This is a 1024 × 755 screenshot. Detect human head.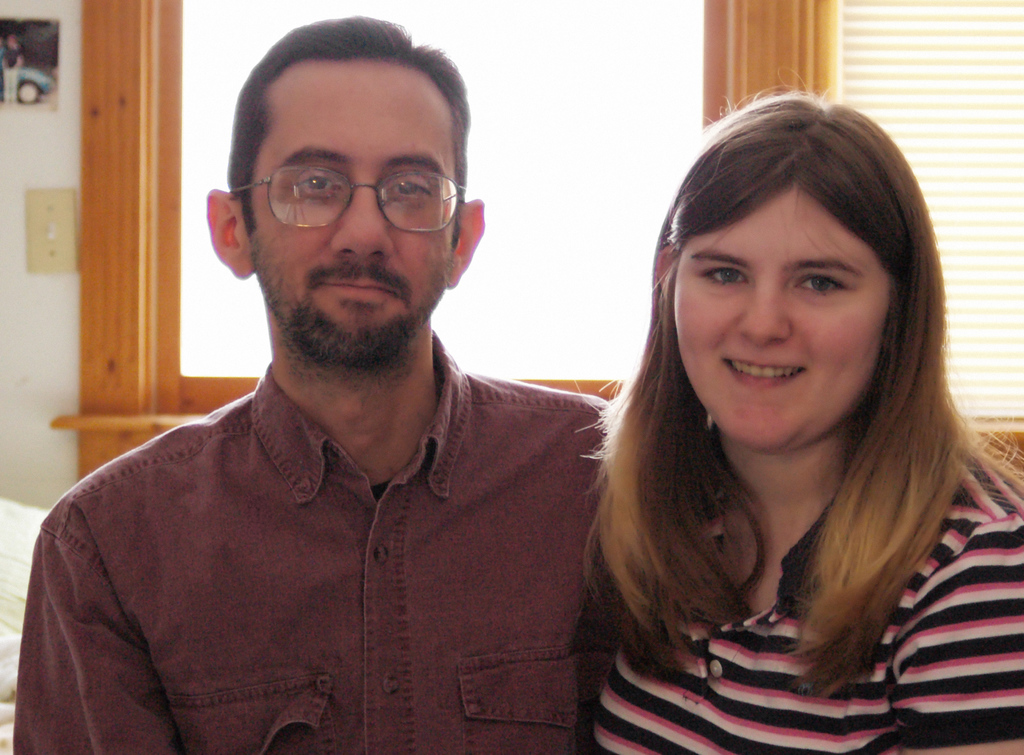
bbox(648, 113, 927, 426).
